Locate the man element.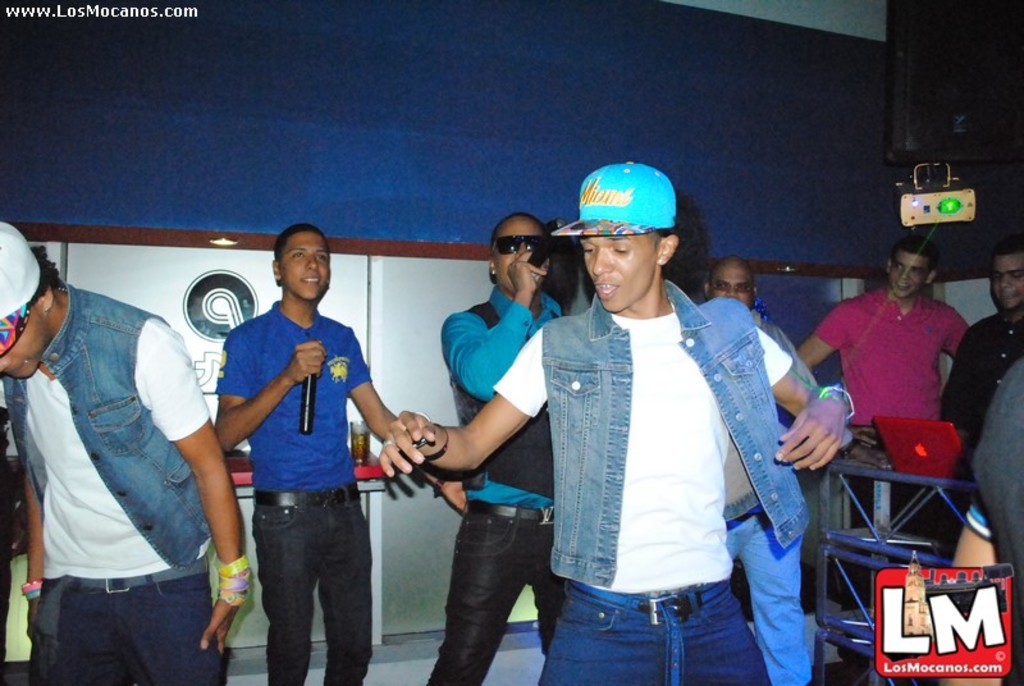
Element bbox: locate(173, 235, 381, 678).
